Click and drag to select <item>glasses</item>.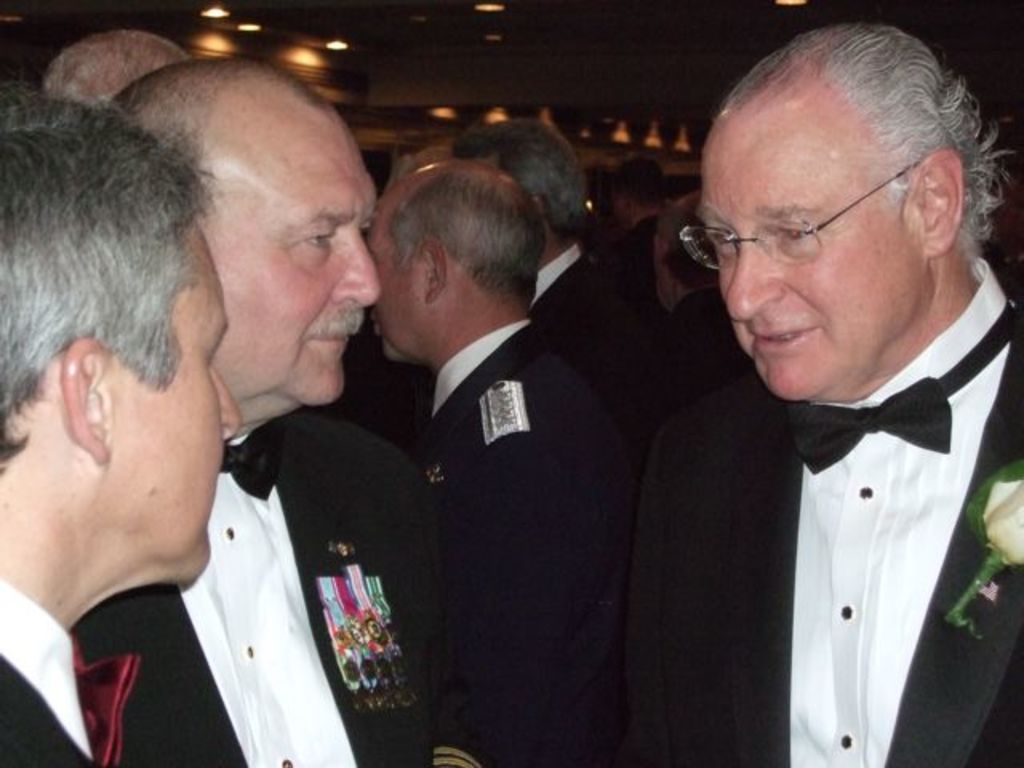
Selection: Rect(674, 163, 915, 270).
